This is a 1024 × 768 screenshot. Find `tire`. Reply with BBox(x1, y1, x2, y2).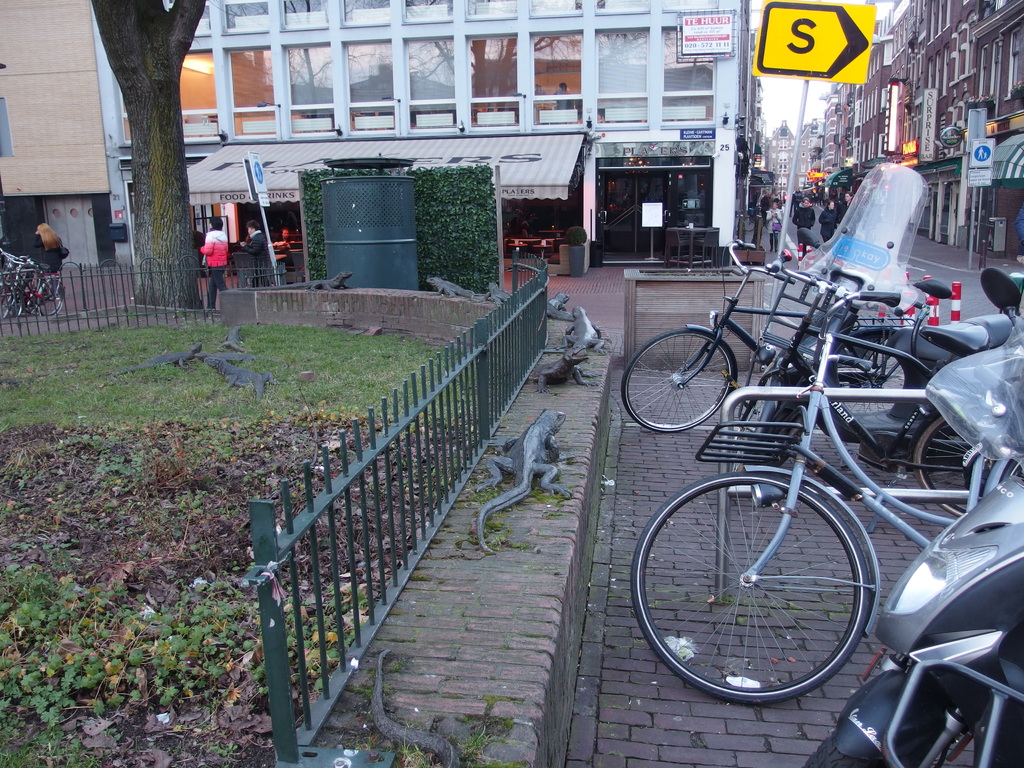
BBox(628, 476, 872, 708).
